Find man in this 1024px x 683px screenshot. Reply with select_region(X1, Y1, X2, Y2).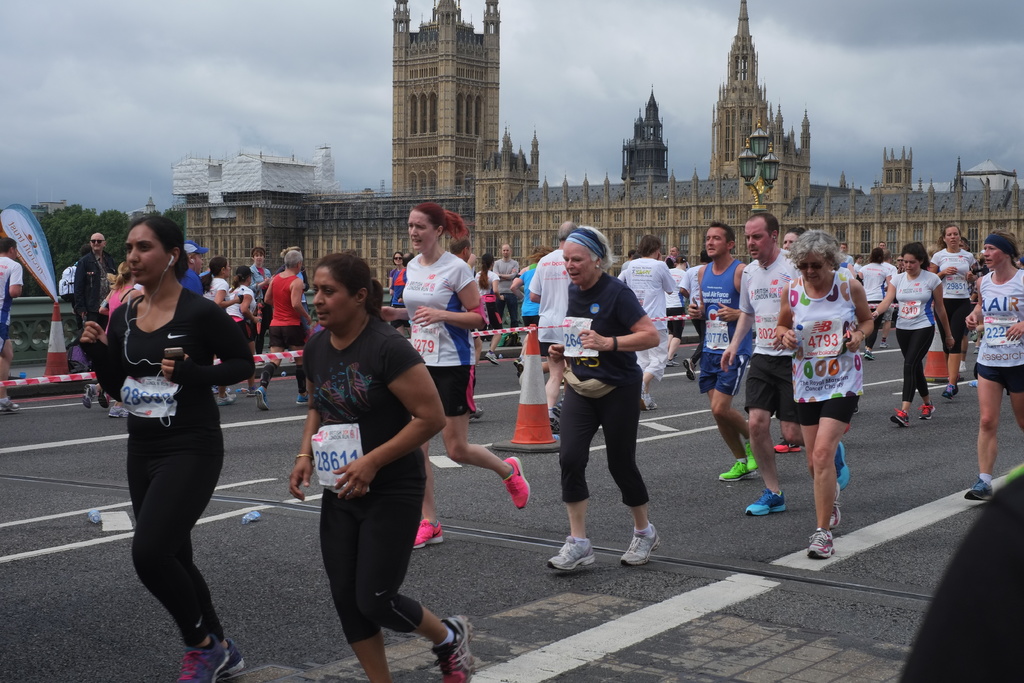
select_region(720, 210, 844, 519).
